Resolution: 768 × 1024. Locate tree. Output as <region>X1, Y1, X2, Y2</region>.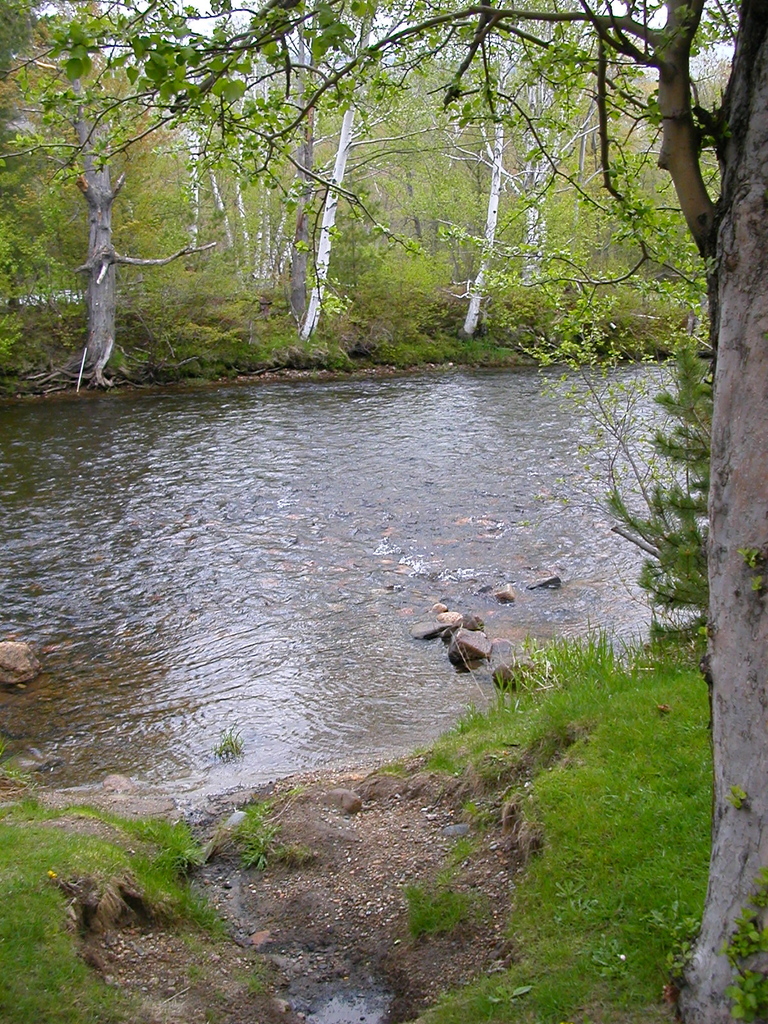
<region>0, 1, 331, 389</region>.
